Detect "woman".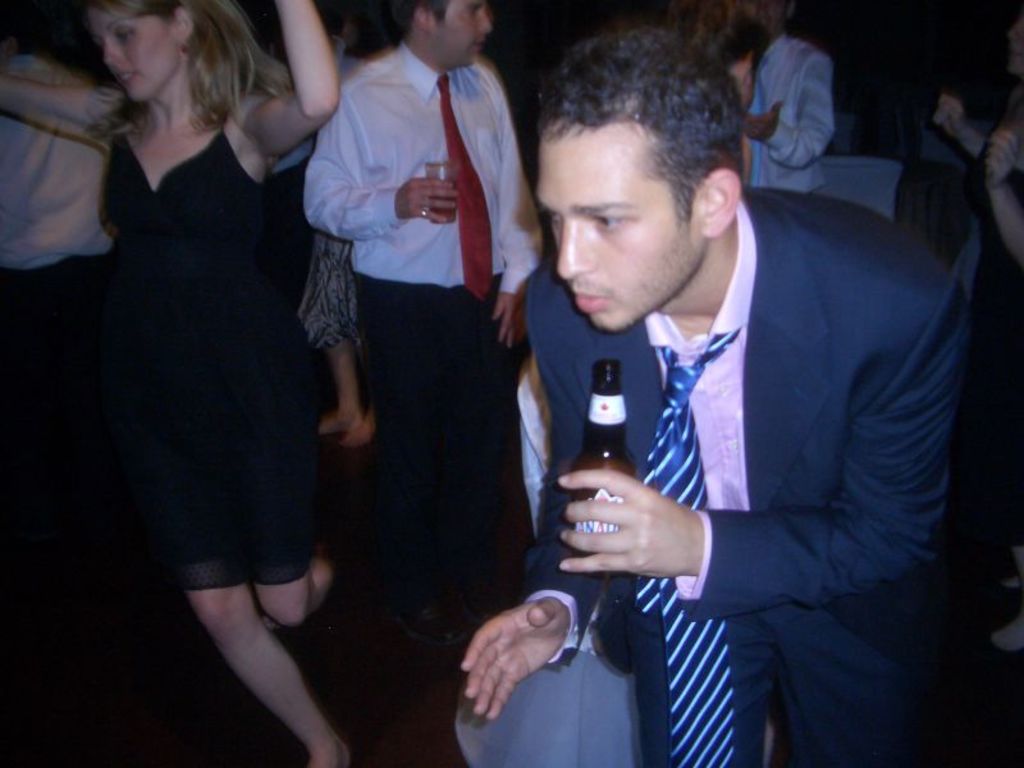
Detected at rect(0, 0, 346, 767).
